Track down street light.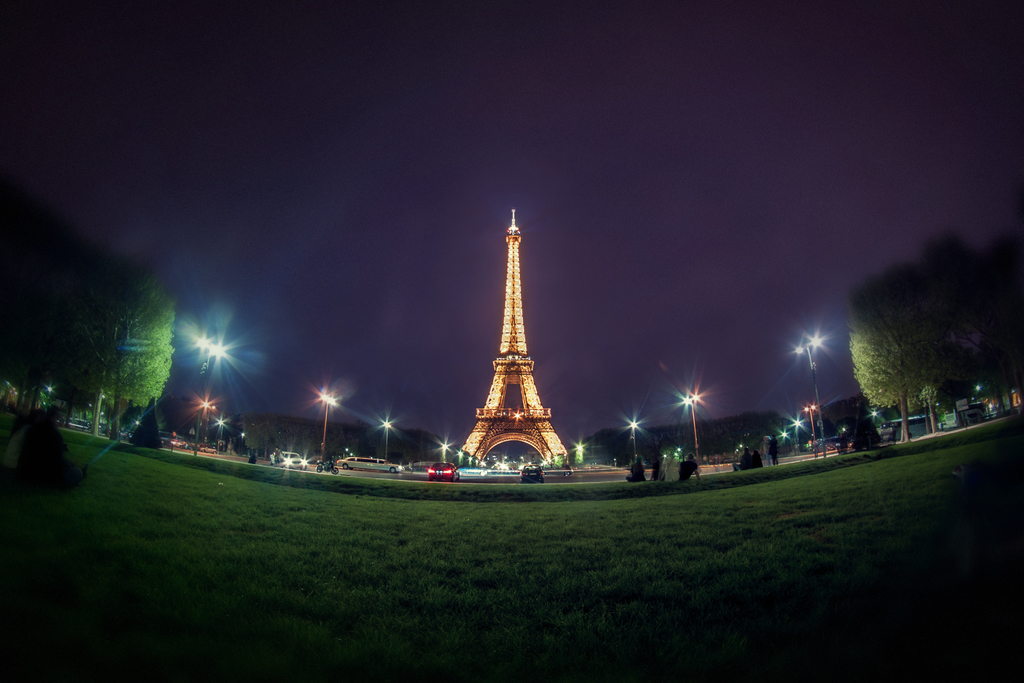
Tracked to (540,457,552,467).
